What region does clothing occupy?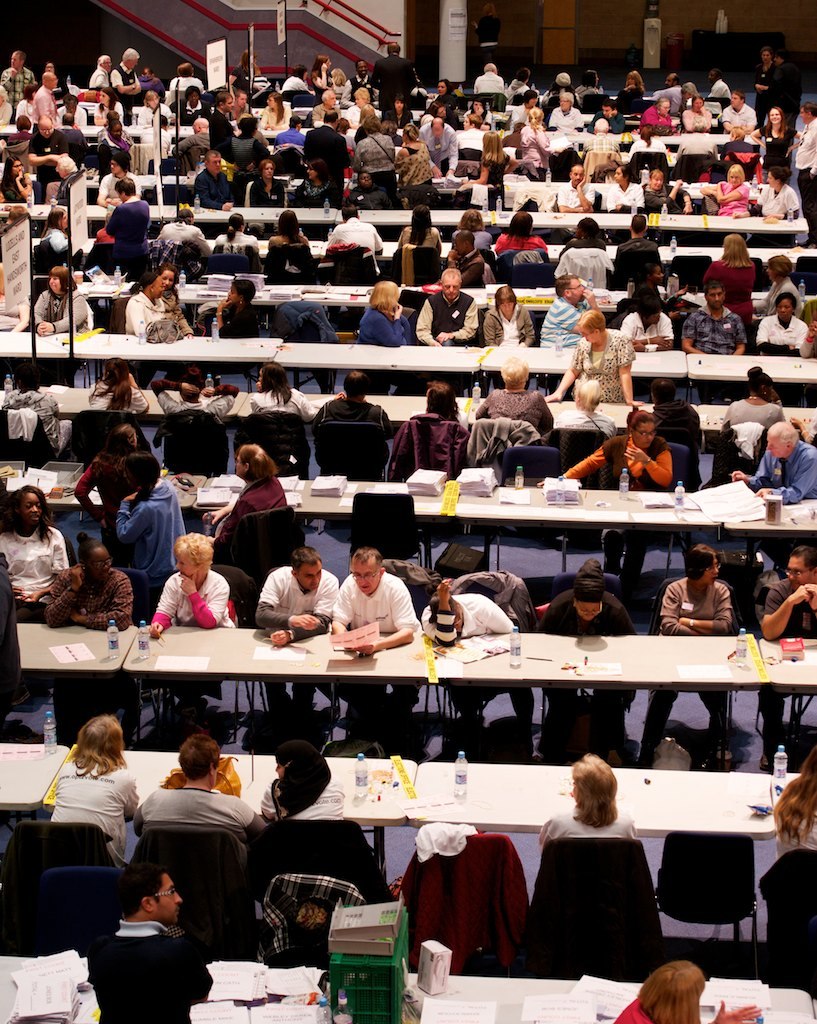
bbox=[143, 783, 248, 833].
